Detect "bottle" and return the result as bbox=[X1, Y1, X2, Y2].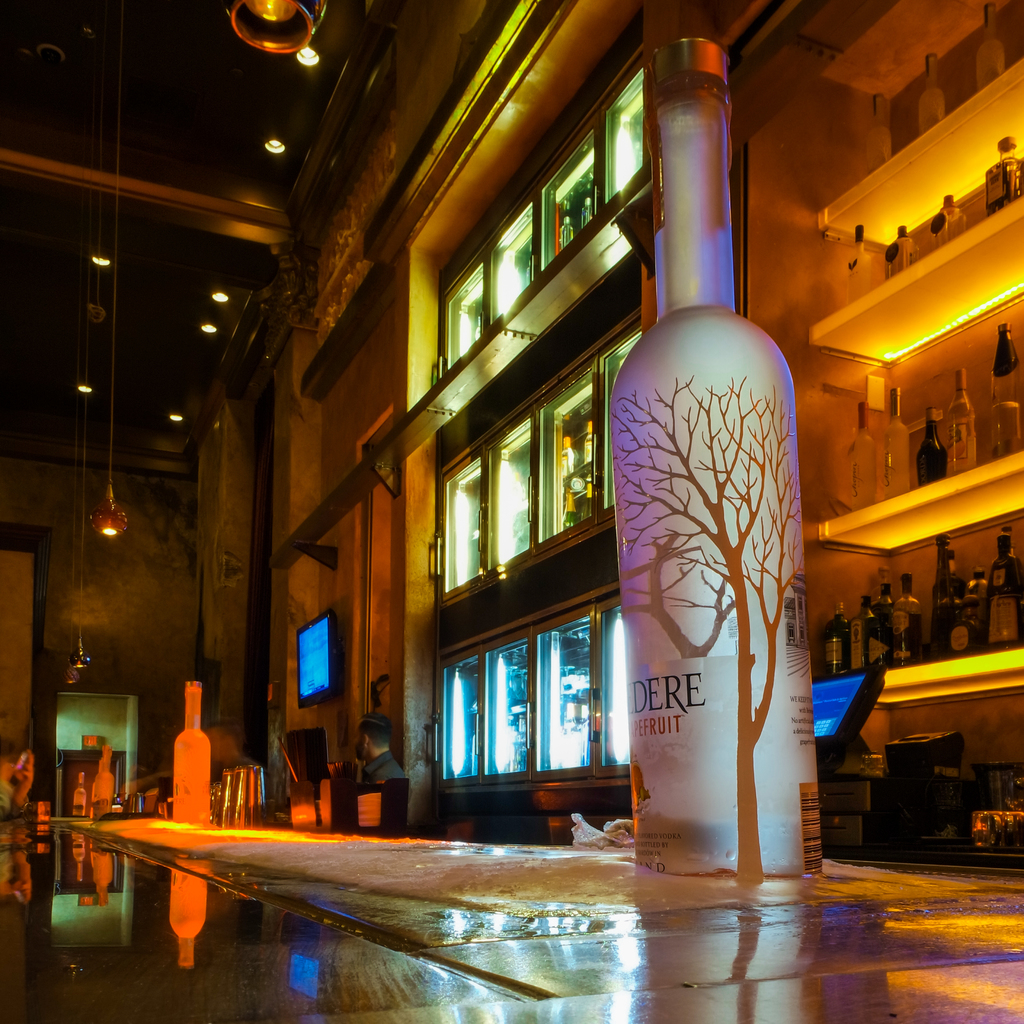
bbox=[824, 602, 854, 665].
